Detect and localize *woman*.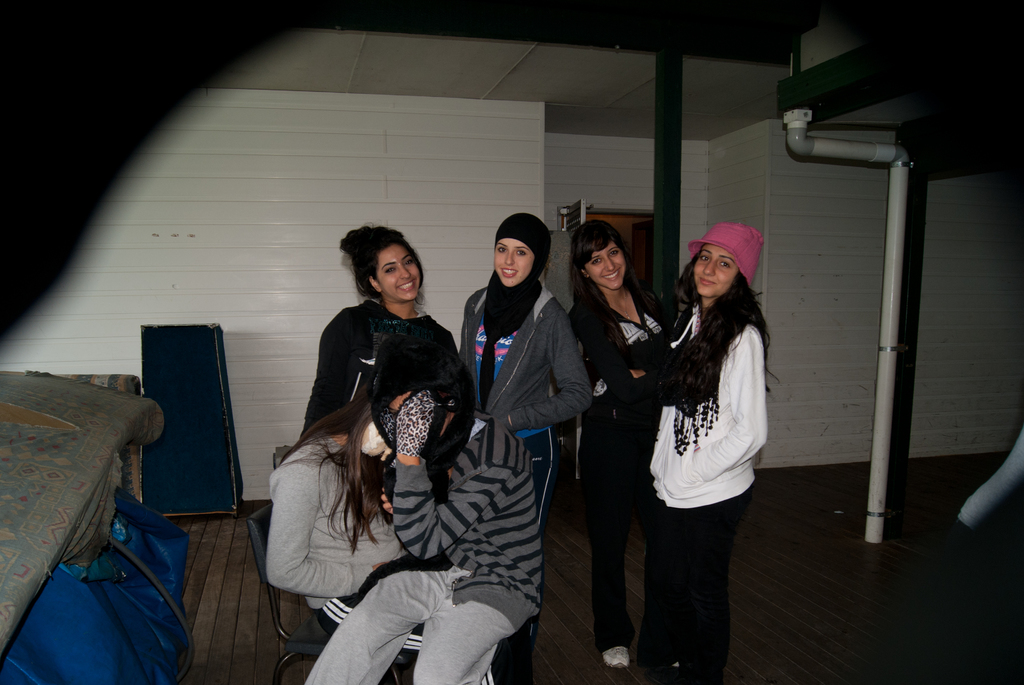
Localized at region(299, 227, 465, 447).
